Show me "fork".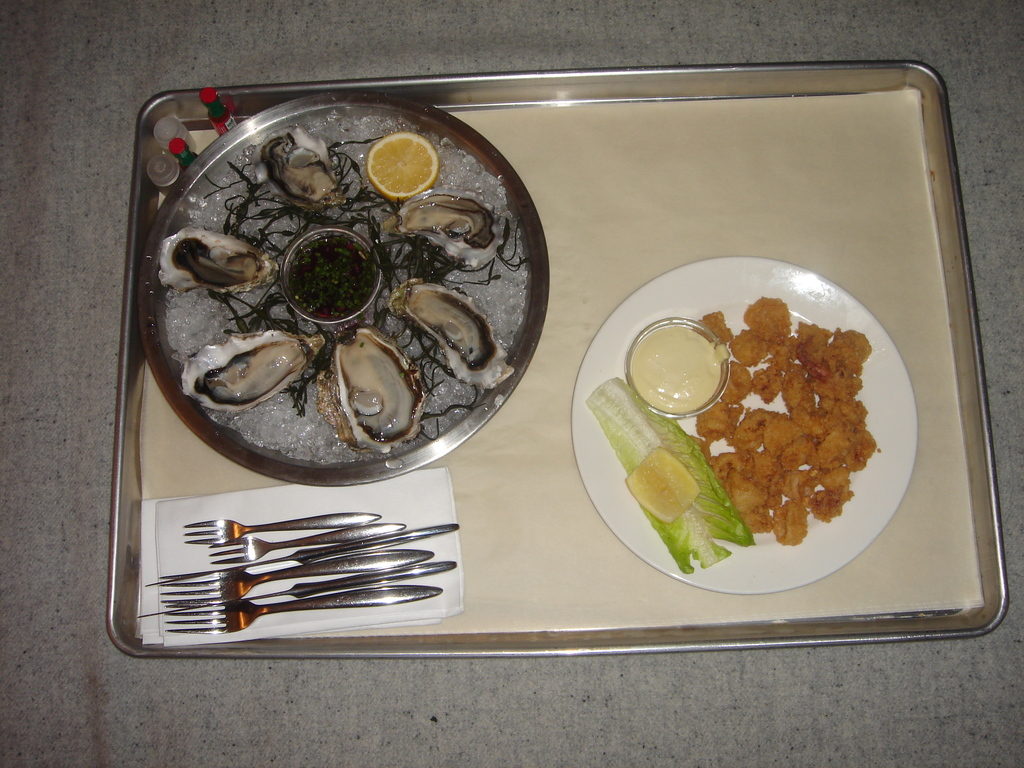
"fork" is here: 182/511/383/545.
